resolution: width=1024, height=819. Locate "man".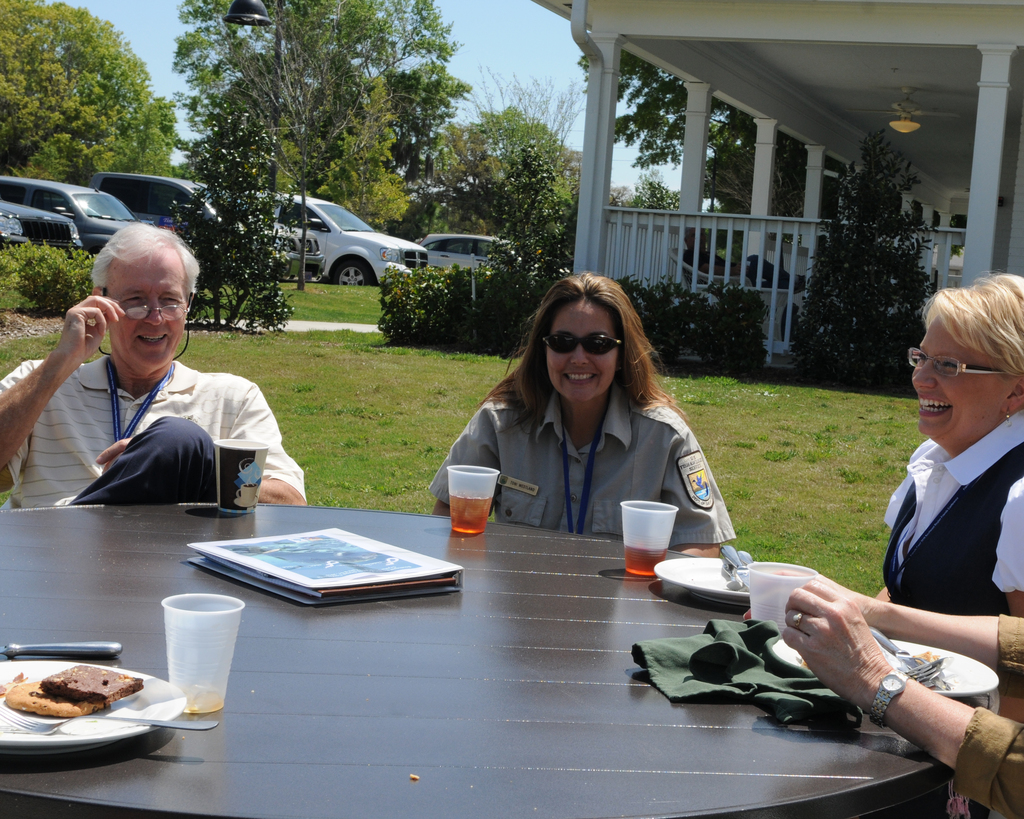
{"left": 19, "top": 243, "right": 297, "bottom": 532}.
